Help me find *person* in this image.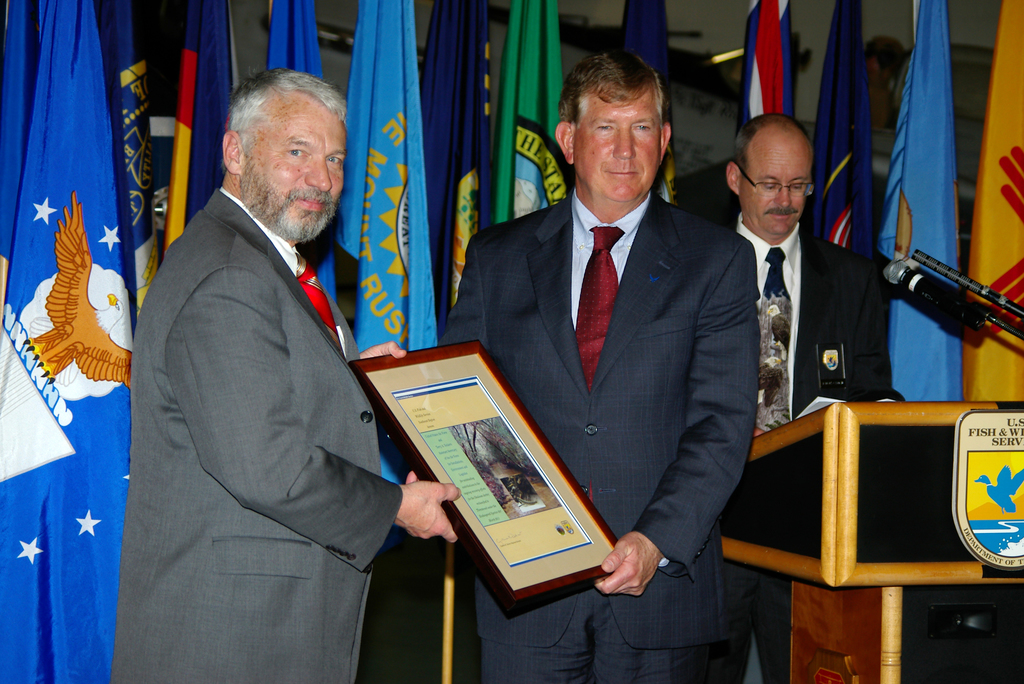
Found it: crop(475, 47, 757, 636).
